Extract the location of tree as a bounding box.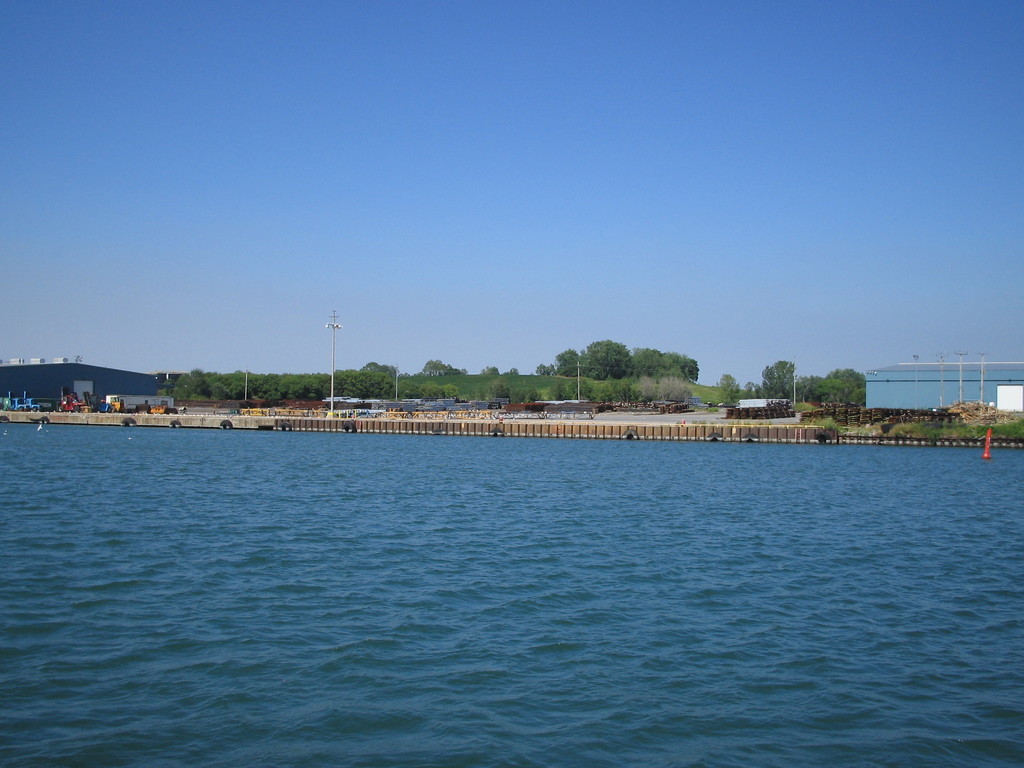
region(442, 381, 460, 399).
